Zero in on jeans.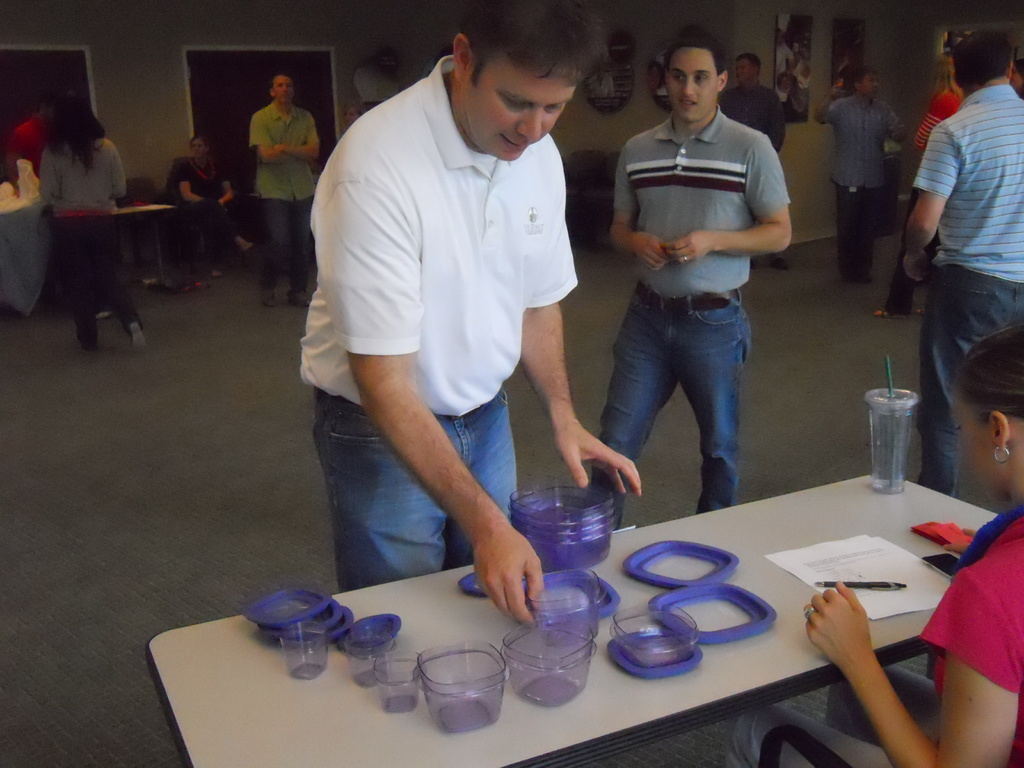
Zeroed in: [left=259, top=196, right=313, bottom=296].
